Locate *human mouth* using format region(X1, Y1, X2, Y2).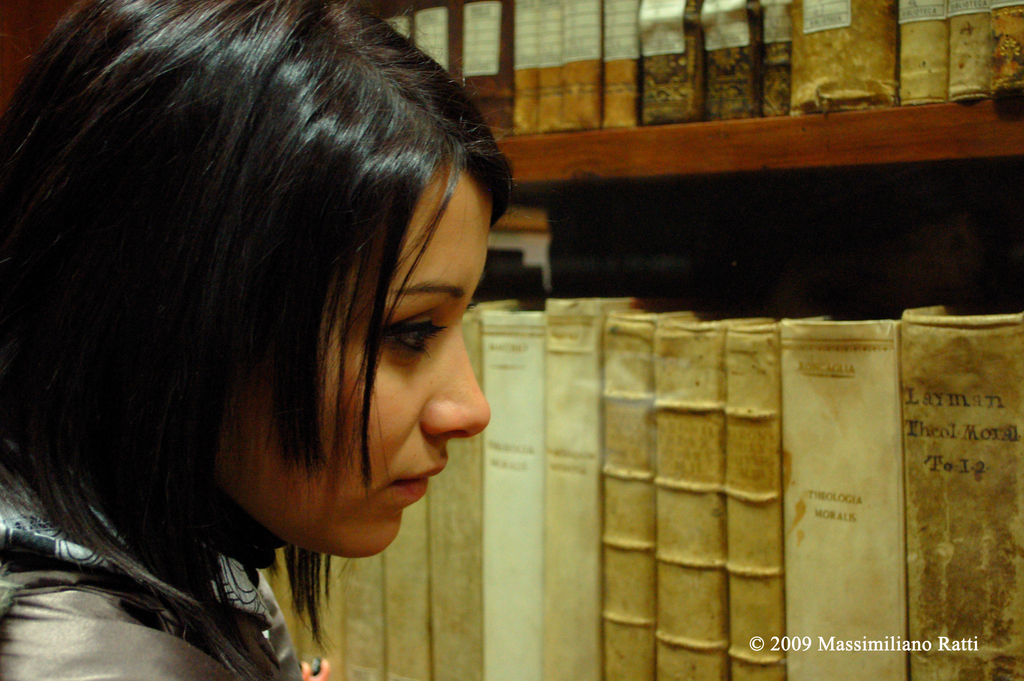
region(396, 458, 448, 500).
